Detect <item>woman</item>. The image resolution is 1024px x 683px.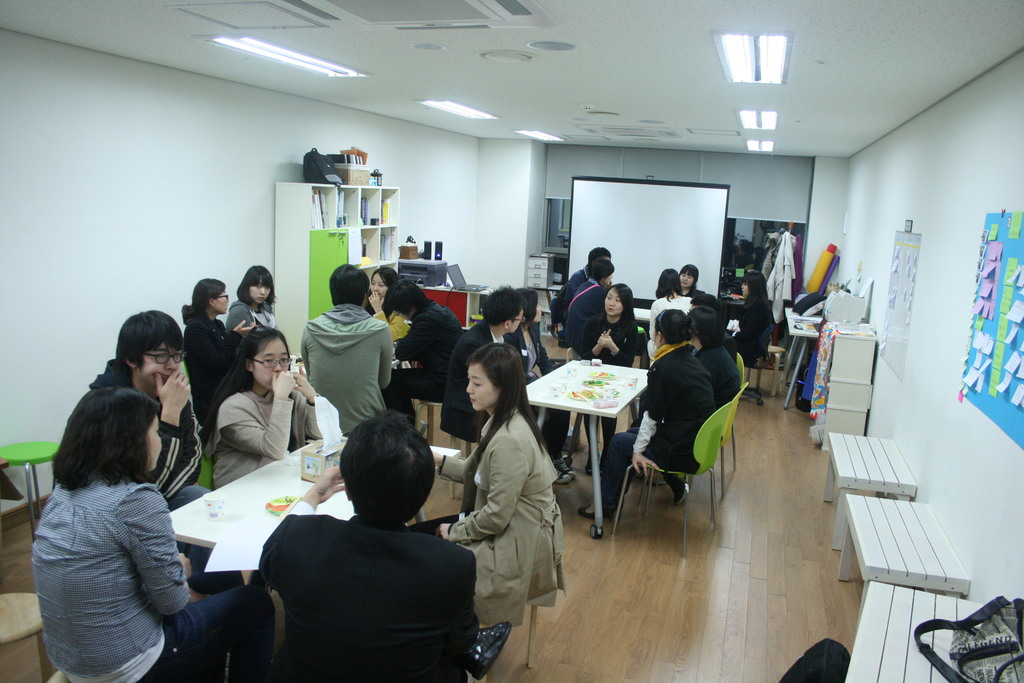
728 269 772 363.
